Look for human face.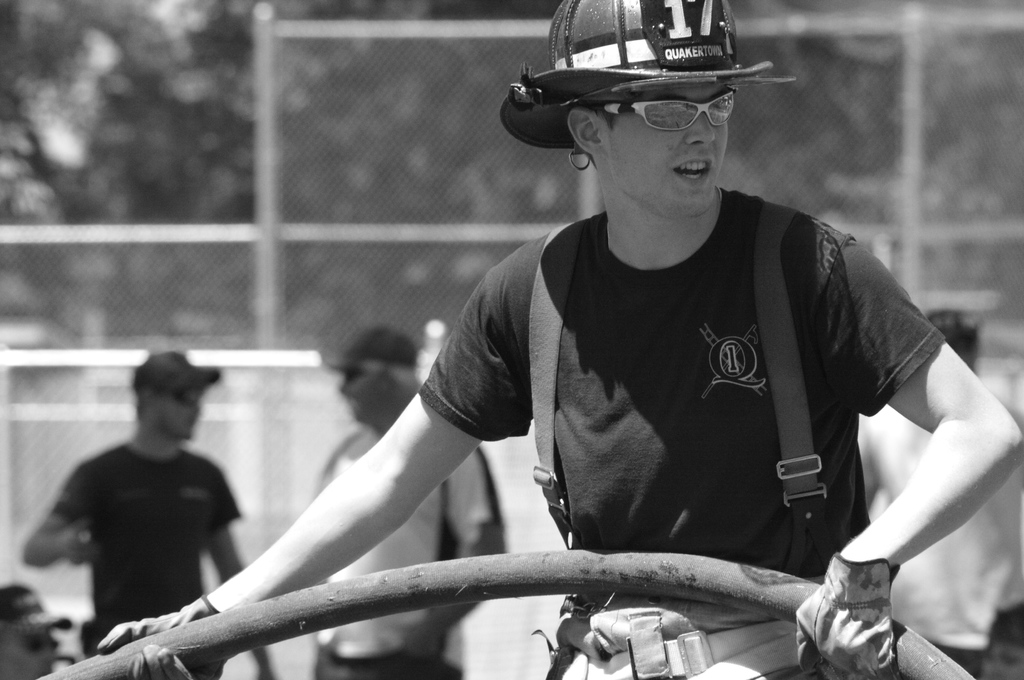
Found: 6, 627, 66, 679.
